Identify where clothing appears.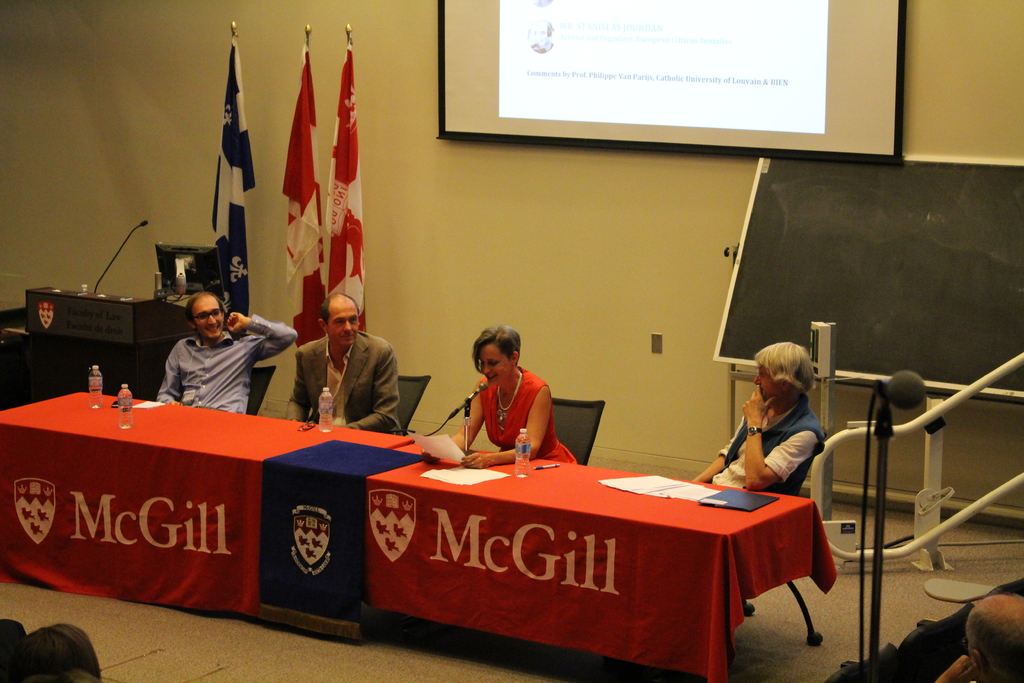
Appears at region(153, 311, 296, 413).
